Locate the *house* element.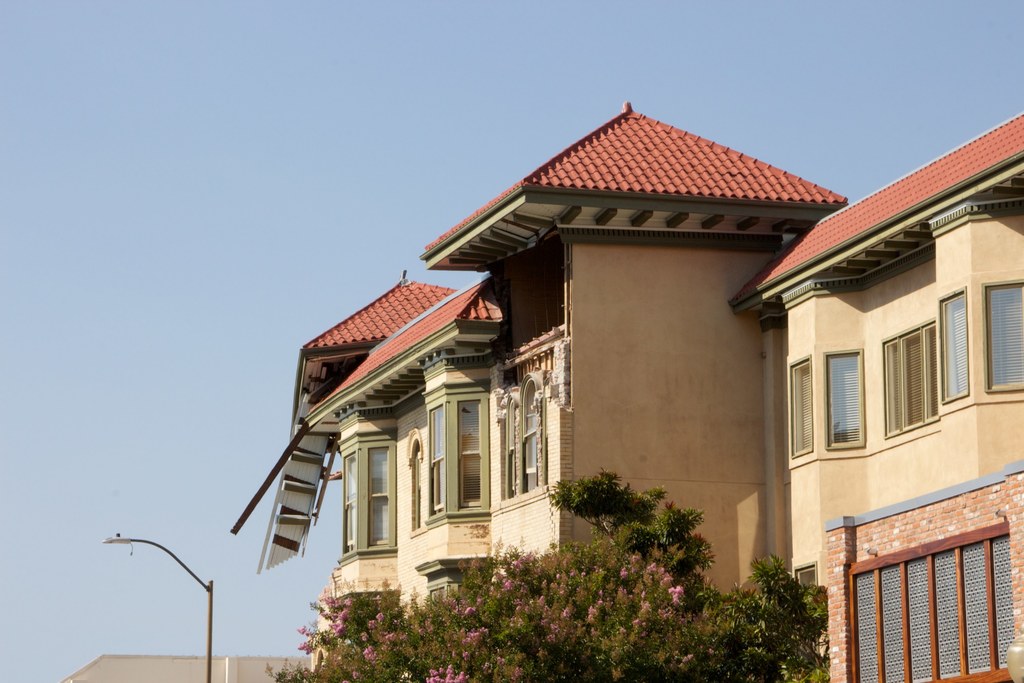
Element bbox: box(244, 90, 963, 671).
